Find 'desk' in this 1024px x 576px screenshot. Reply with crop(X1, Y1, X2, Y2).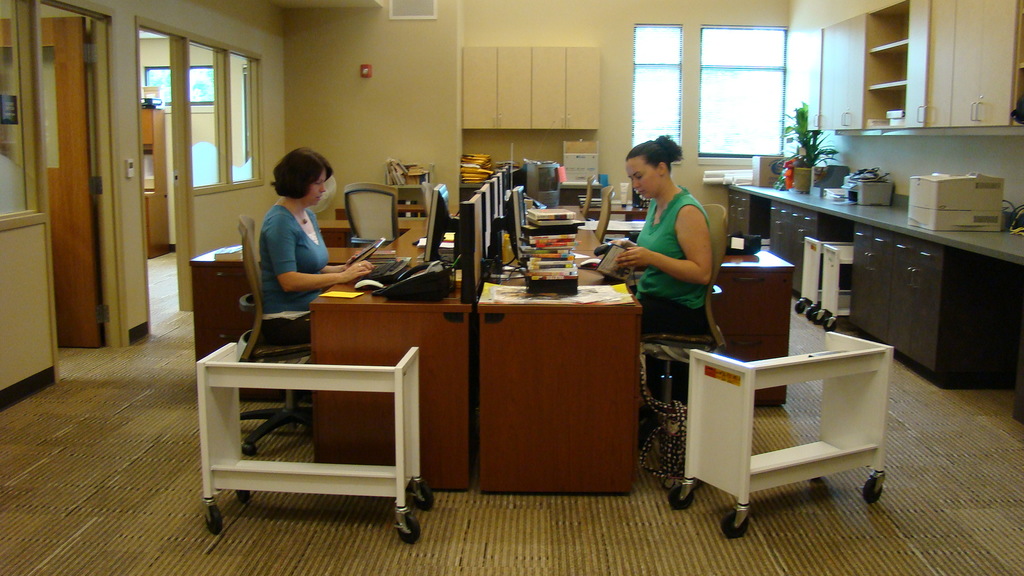
crop(665, 324, 883, 514).
